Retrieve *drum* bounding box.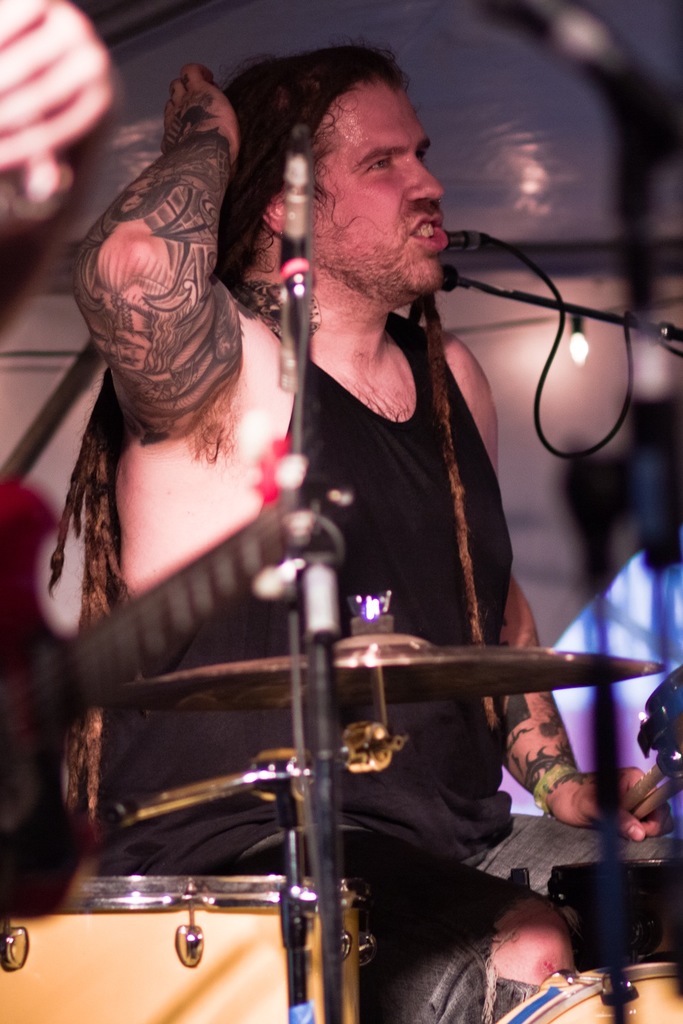
Bounding box: {"left": 635, "top": 666, "right": 682, "bottom": 778}.
